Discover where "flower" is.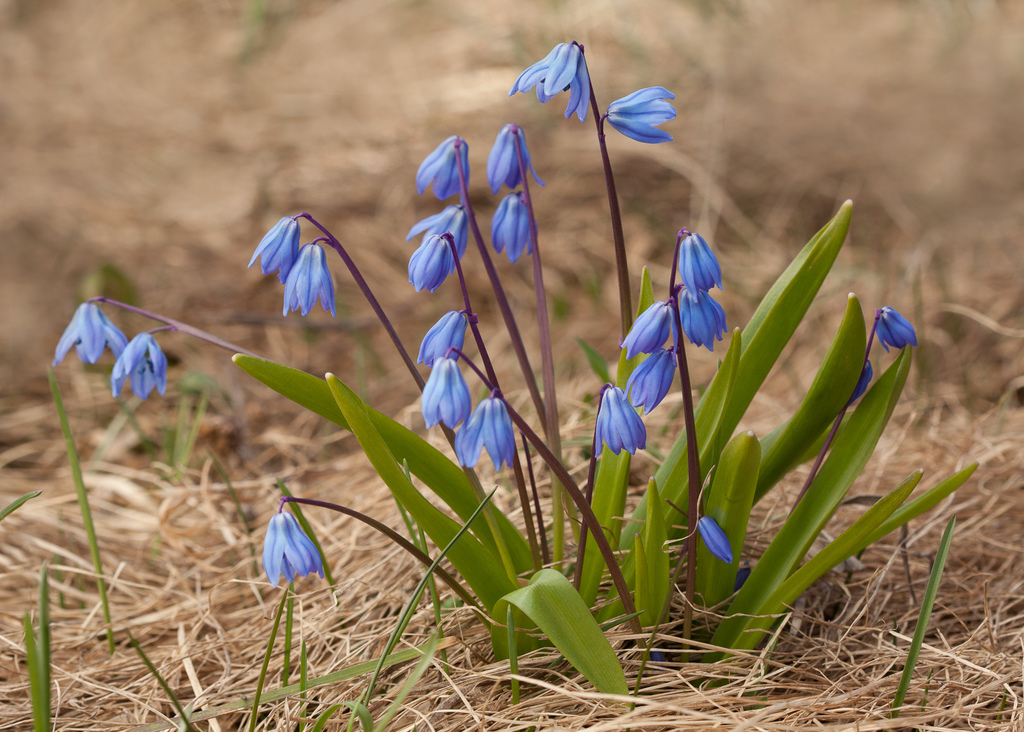
Discovered at 416 305 474 367.
